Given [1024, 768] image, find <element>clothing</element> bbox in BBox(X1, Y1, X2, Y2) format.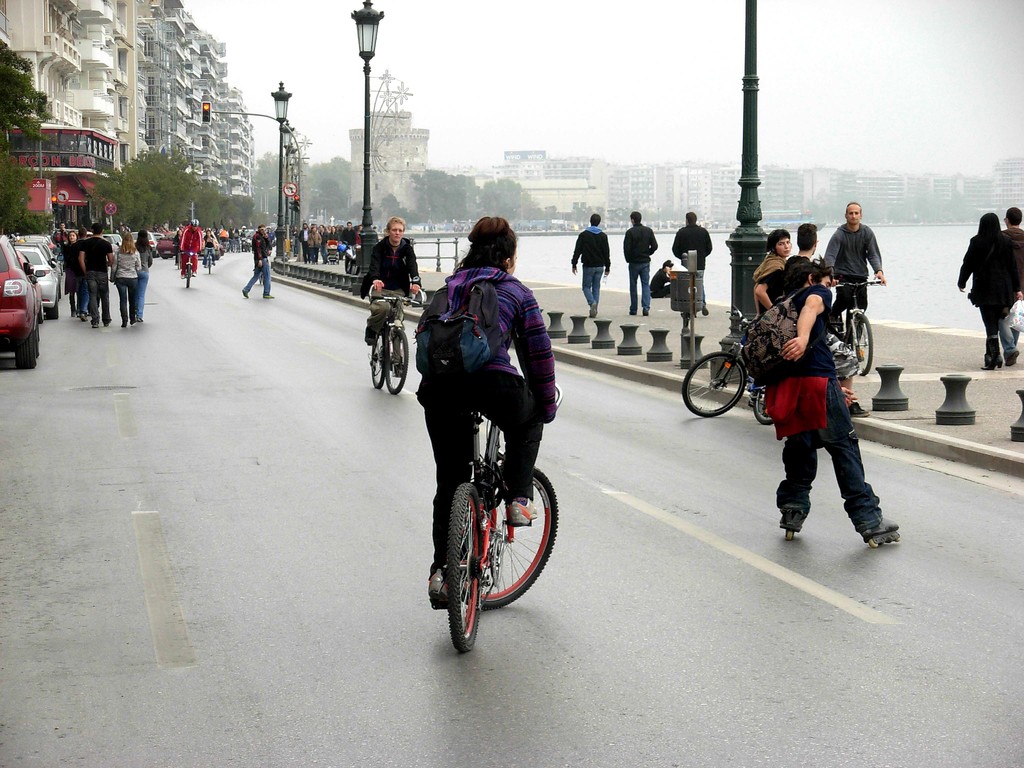
BBox(356, 229, 362, 245).
